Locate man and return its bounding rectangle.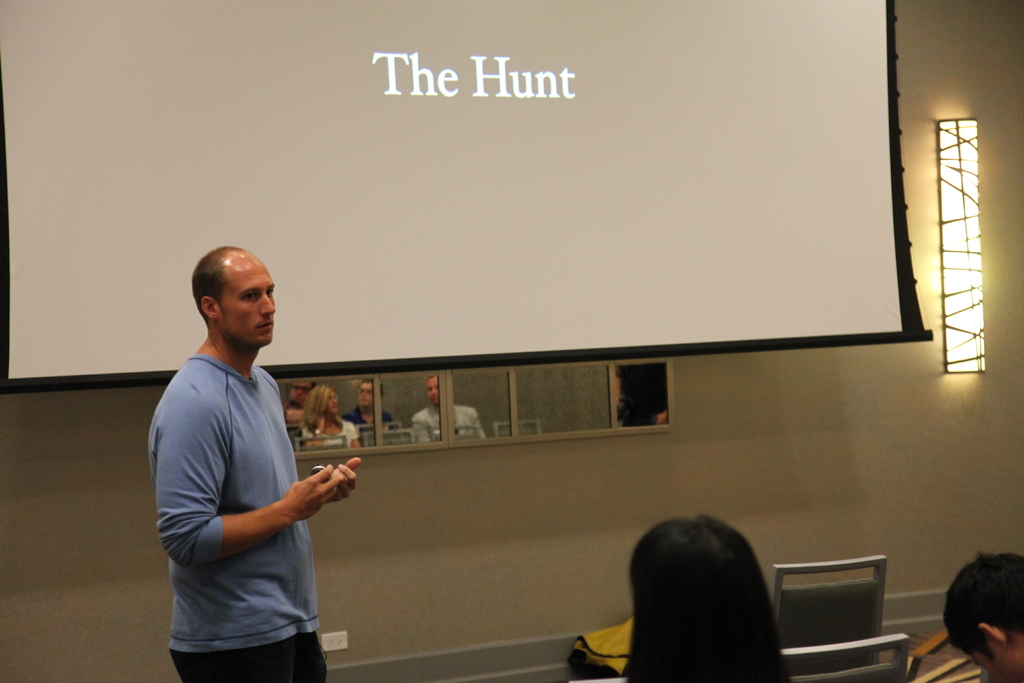
{"x1": 273, "y1": 373, "x2": 338, "y2": 441}.
